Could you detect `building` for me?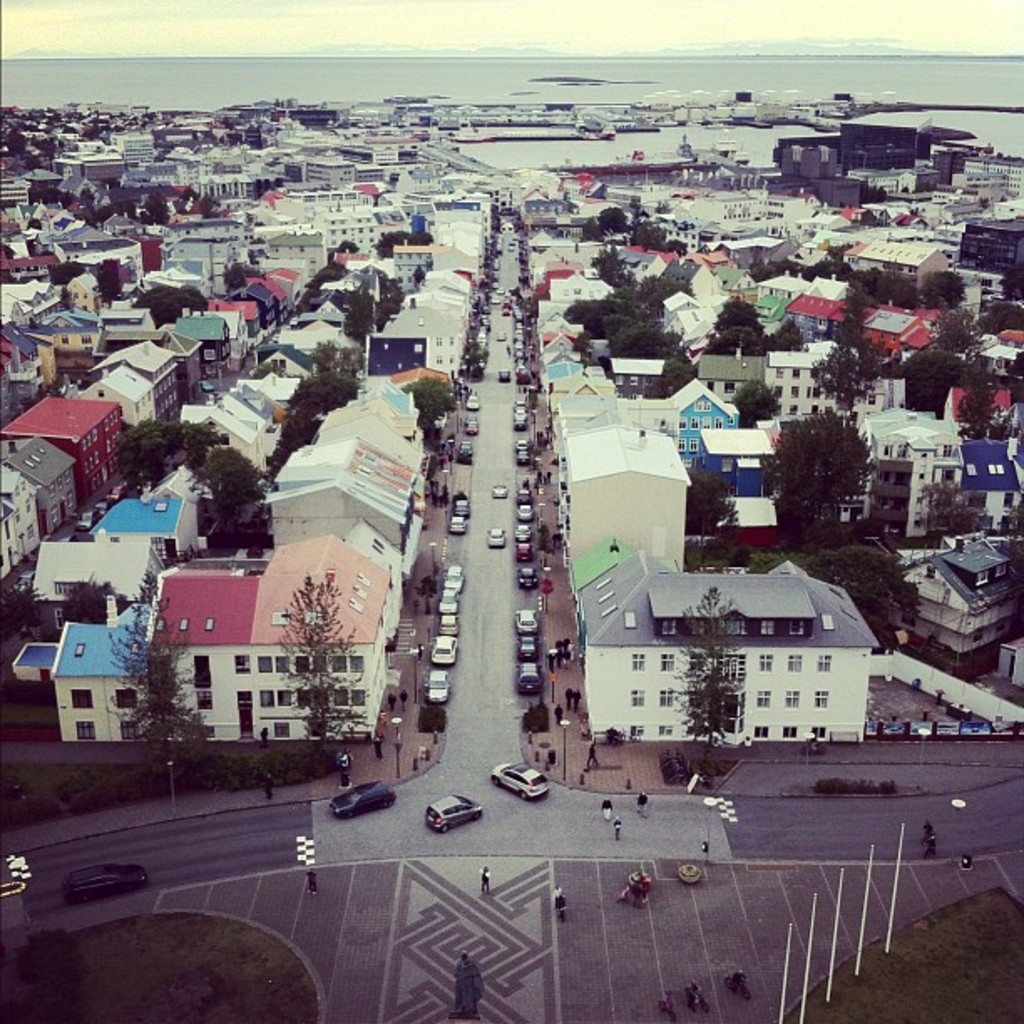
Detection result: locate(885, 534, 1019, 661).
